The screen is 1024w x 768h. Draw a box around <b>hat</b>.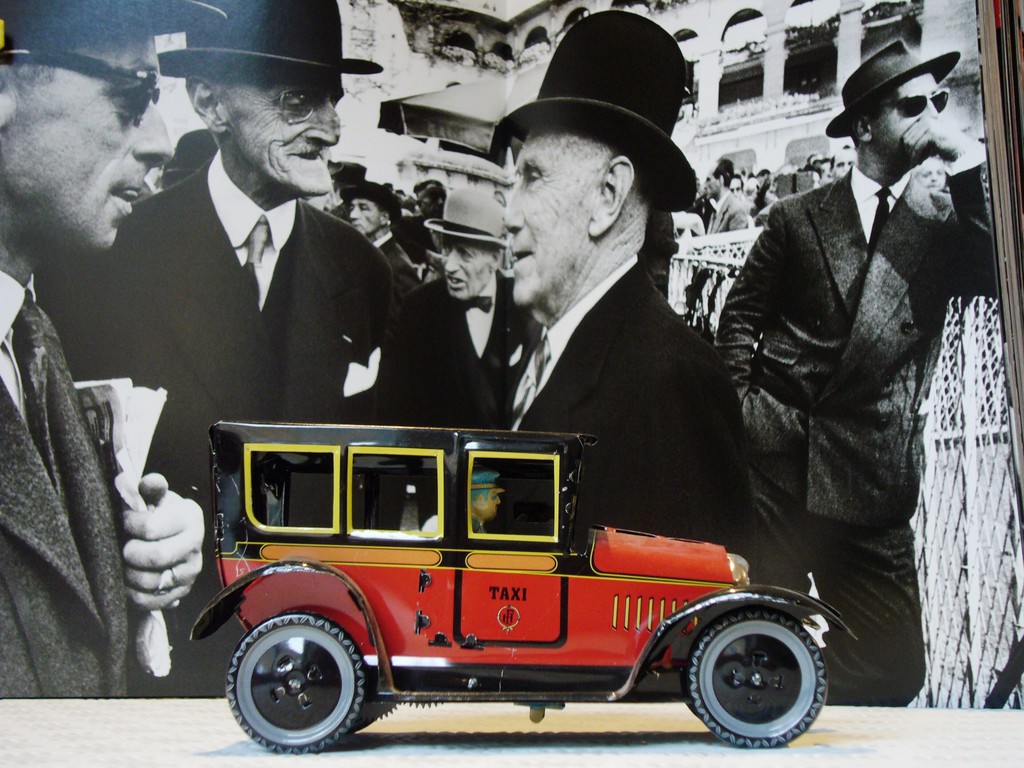
detection(501, 8, 698, 213).
